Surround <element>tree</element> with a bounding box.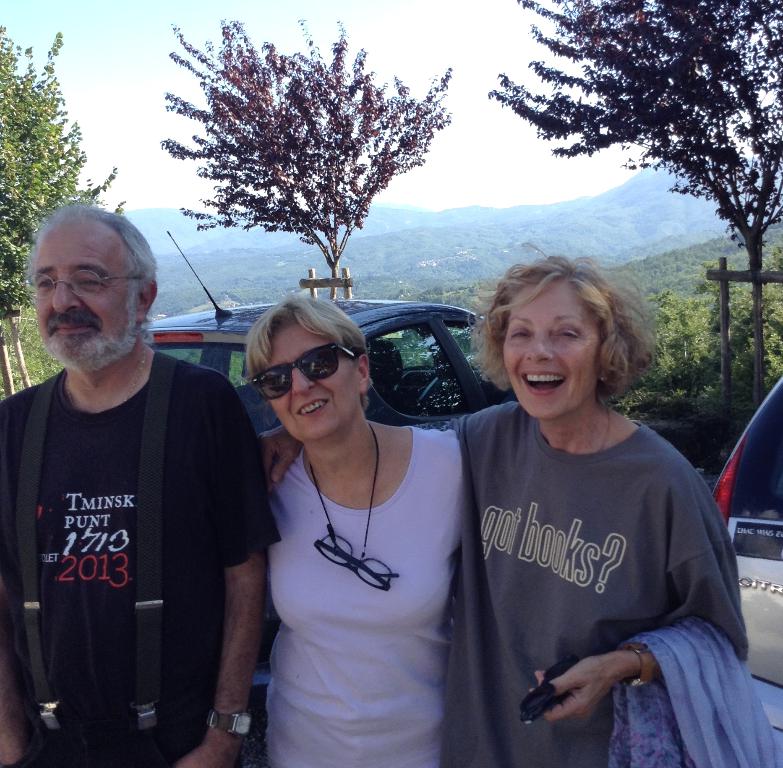
bbox=(152, 33, 465, 308).
